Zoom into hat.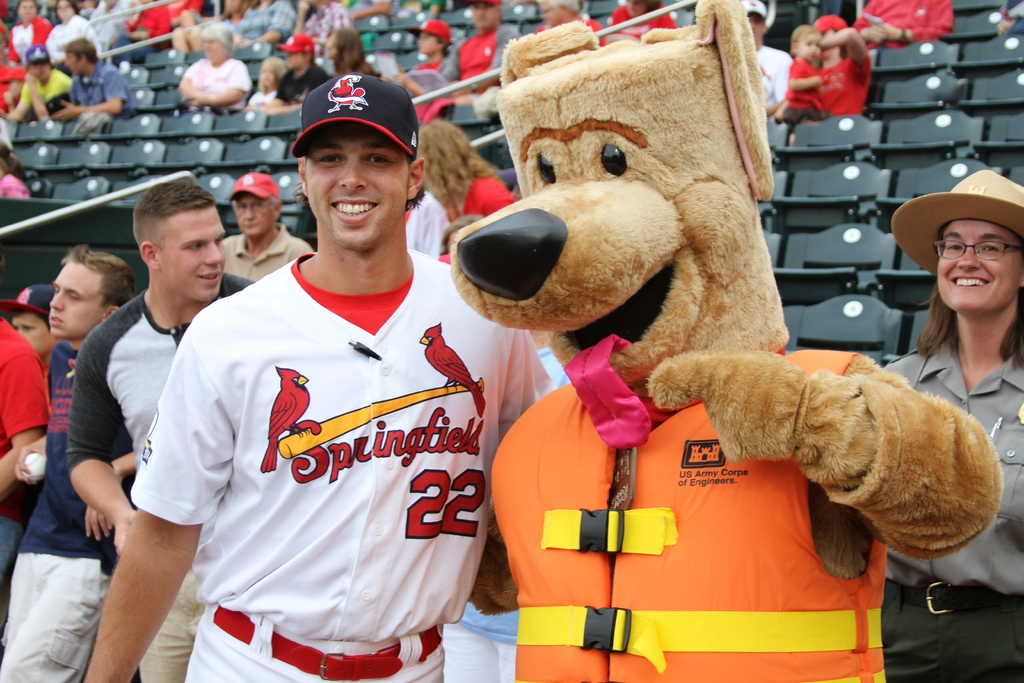
Zoom target: Rect(227, 169, 279, 199).
